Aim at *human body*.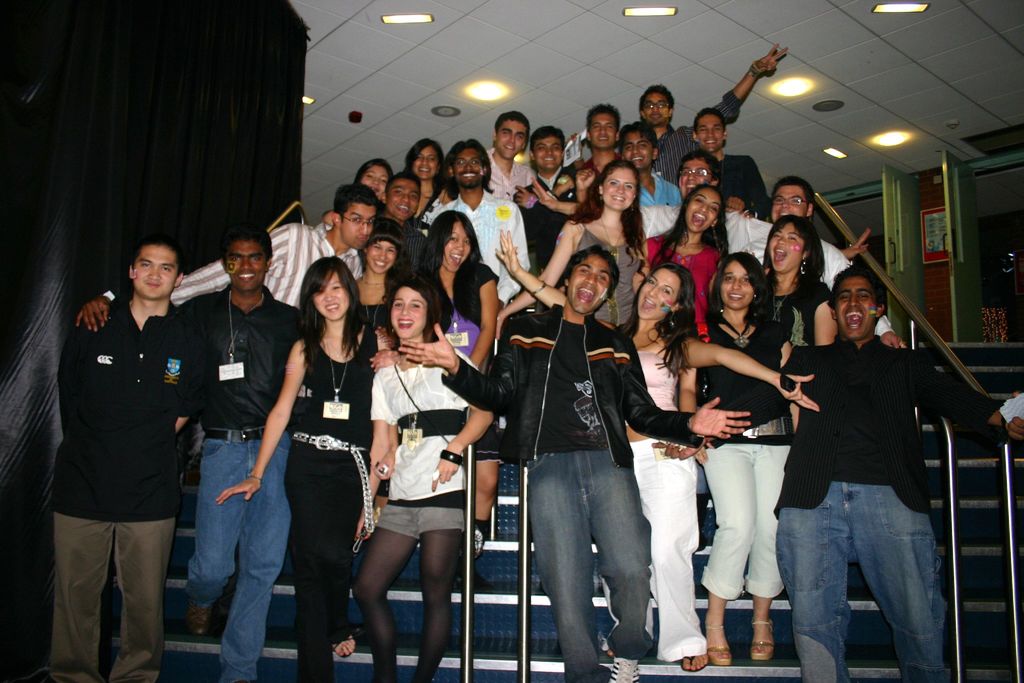
Aimed at x1=434 y1=145 x2=534 y2=313.
